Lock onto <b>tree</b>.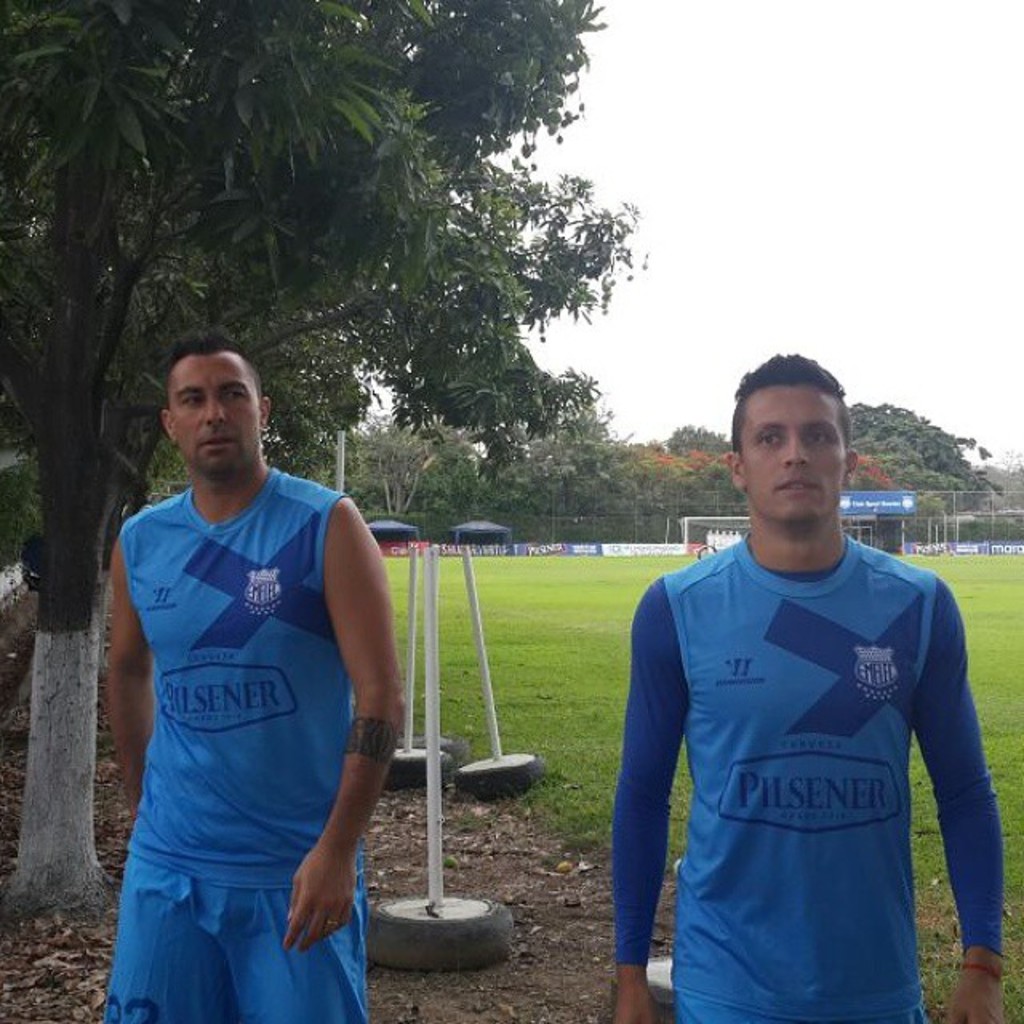
Locked: bbox=[846, 400, 1005, 522].
